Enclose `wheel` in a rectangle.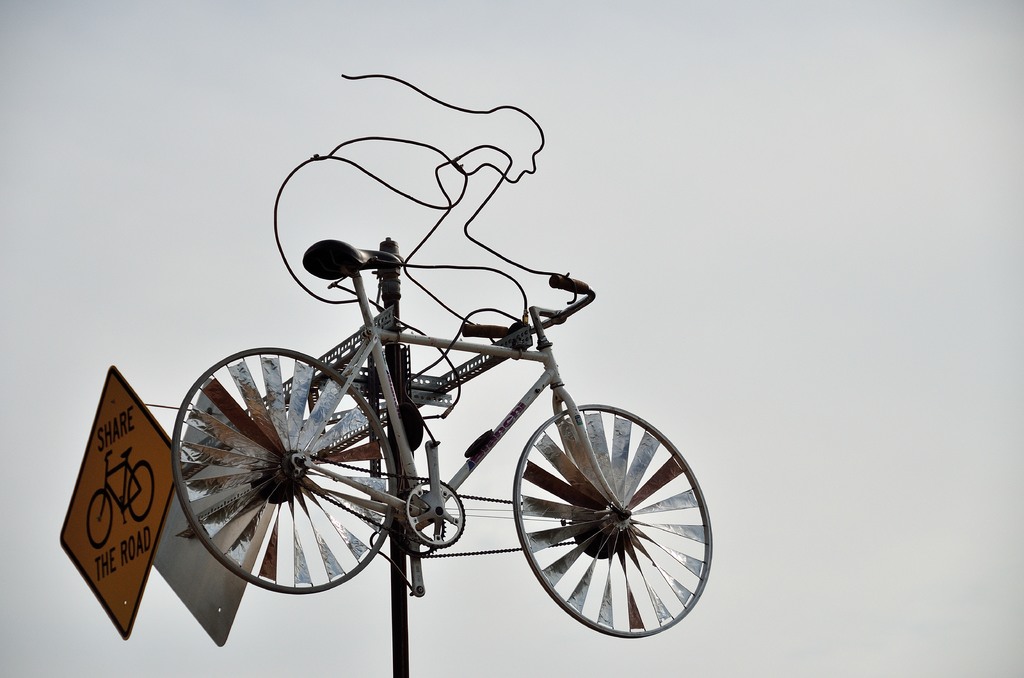
[86, 489, 114, 547].
